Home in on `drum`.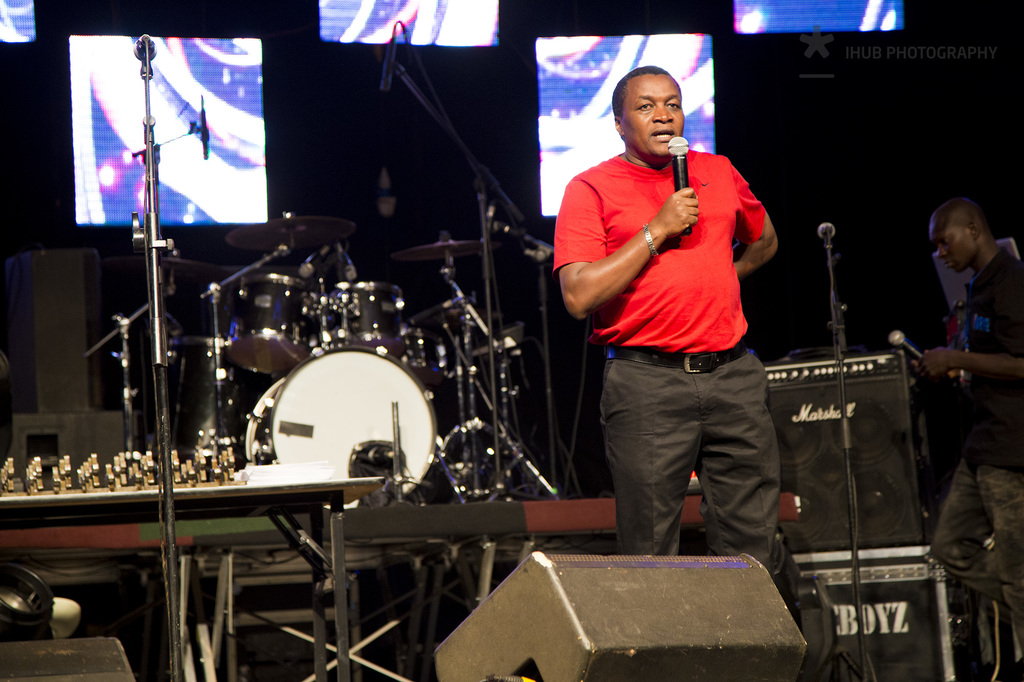
Homed in at 169/337/255/457.
